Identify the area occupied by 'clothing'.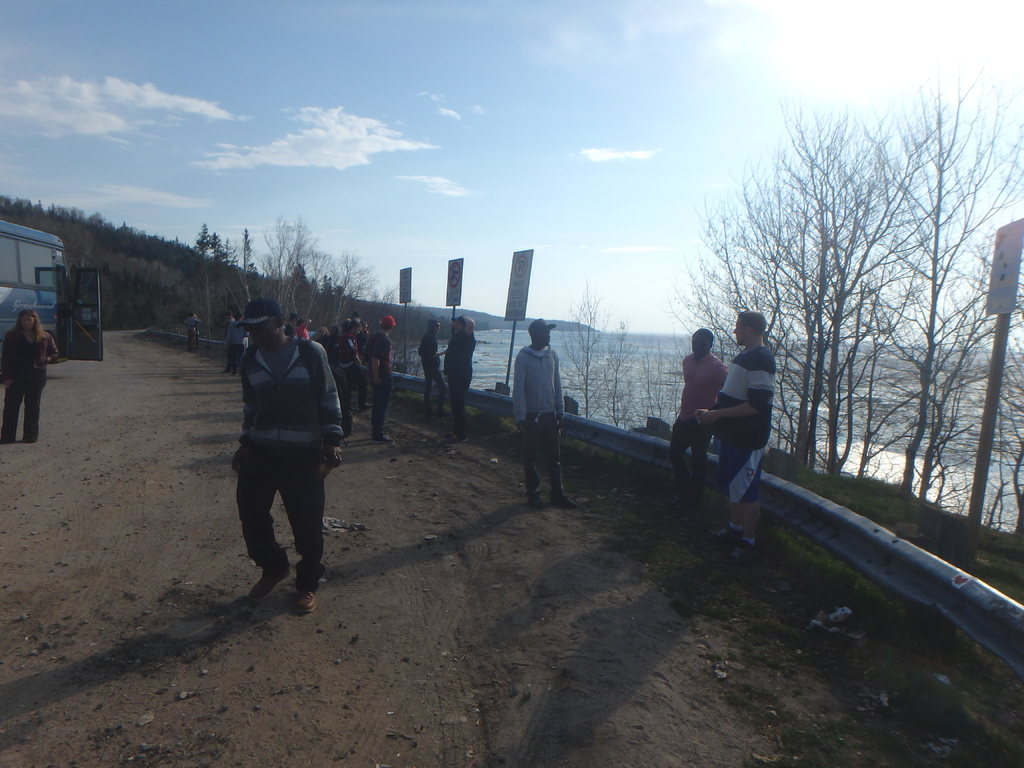
Area: bbox=[511, 344, 565, 500].
